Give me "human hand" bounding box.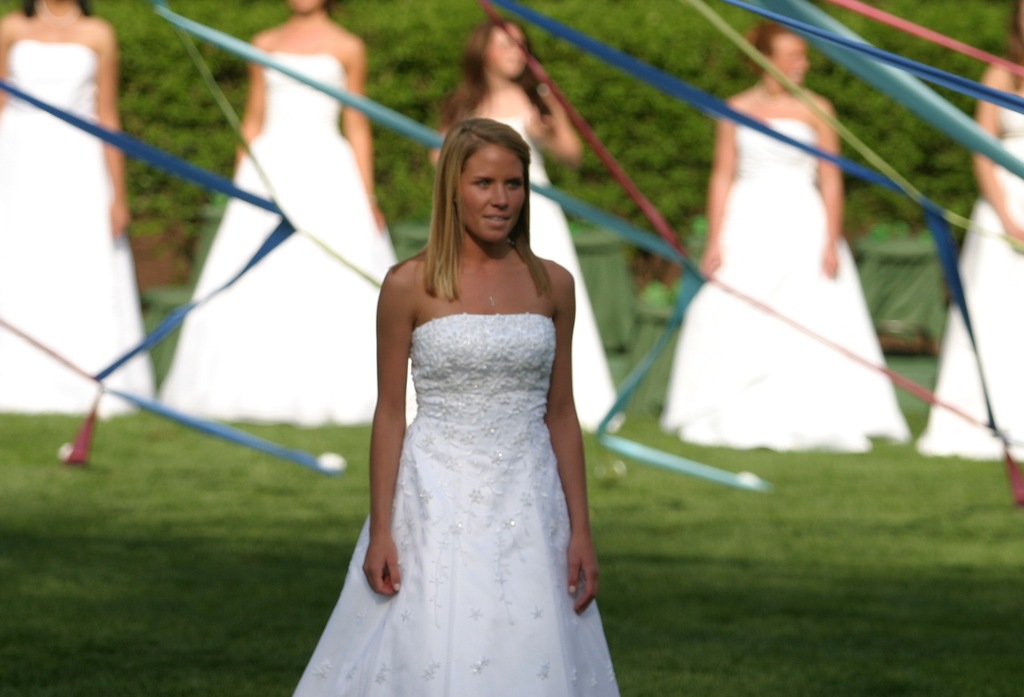
(x1=110, y1=204, x2=133, y2=243).
